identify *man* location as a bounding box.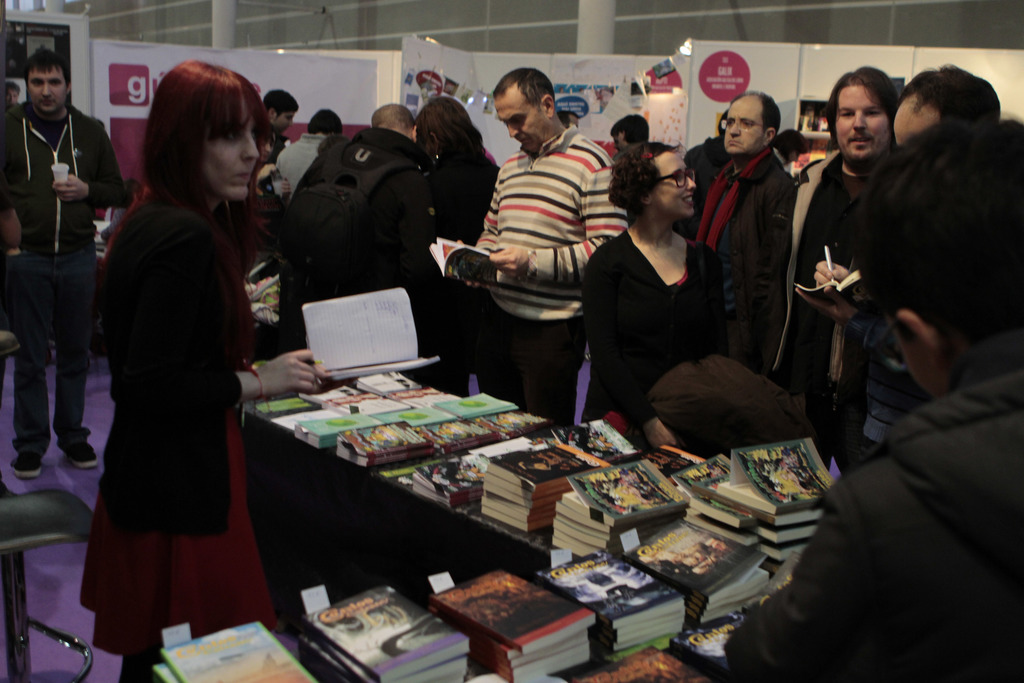
<box>0,45,126,483</box>.
